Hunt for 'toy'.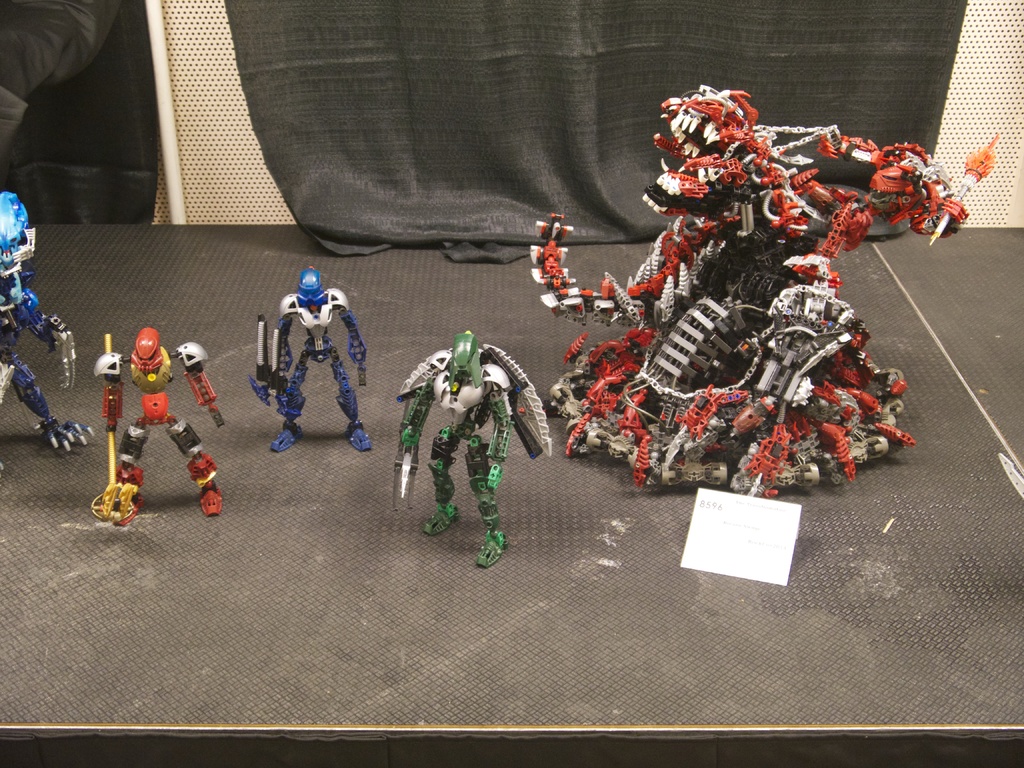
Hunted down at [86, 319, 232, 529].
